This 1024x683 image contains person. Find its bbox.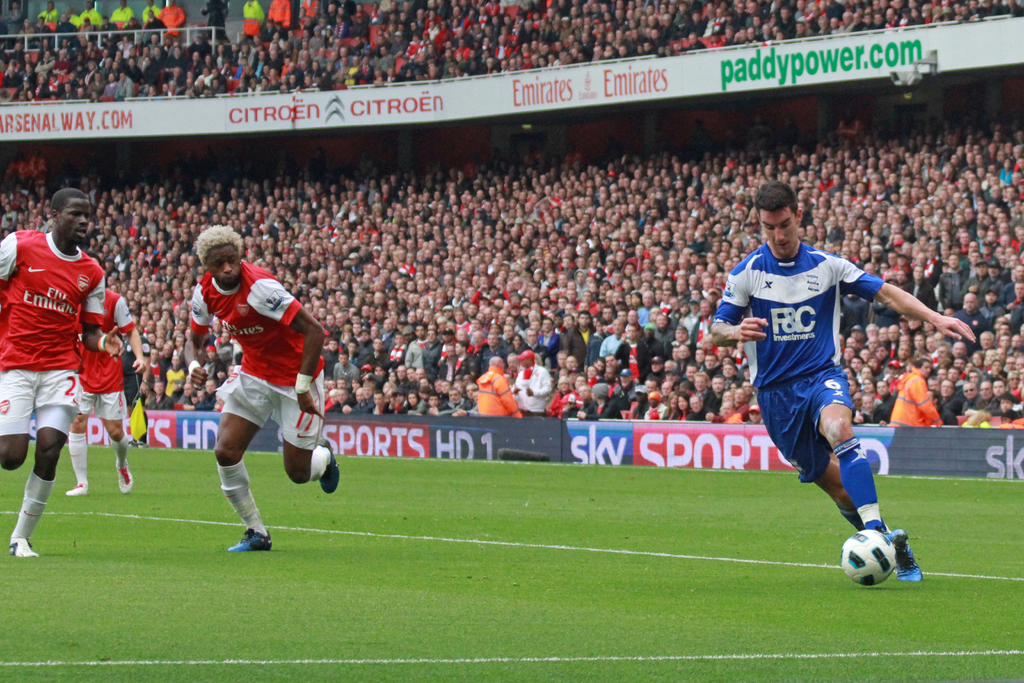
select_region(0, 185, 109, 562).
